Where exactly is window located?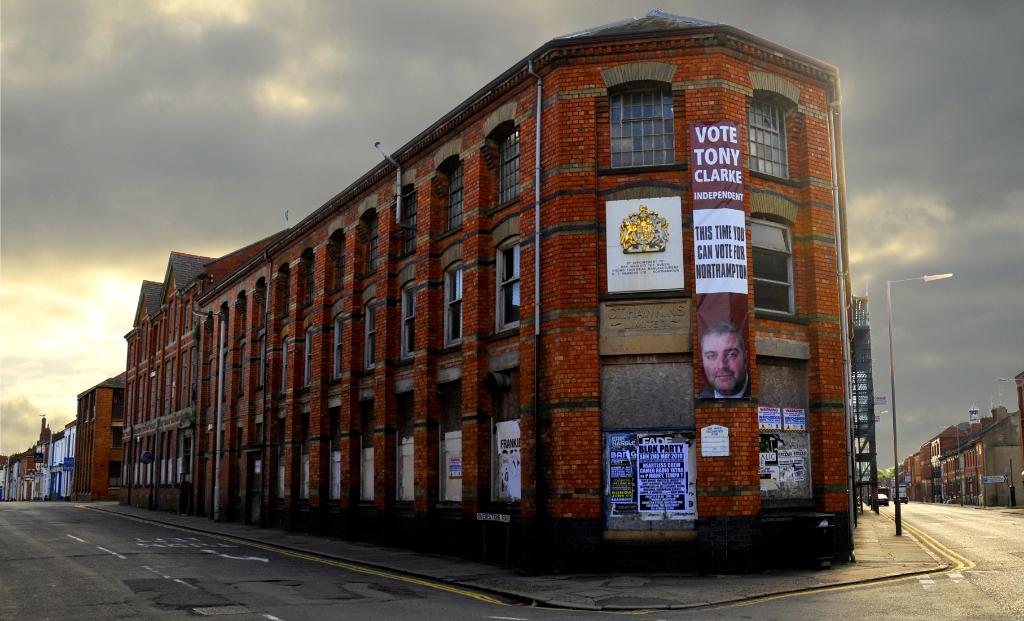
Its bounding box is rect(444, 262, 464, 351).
